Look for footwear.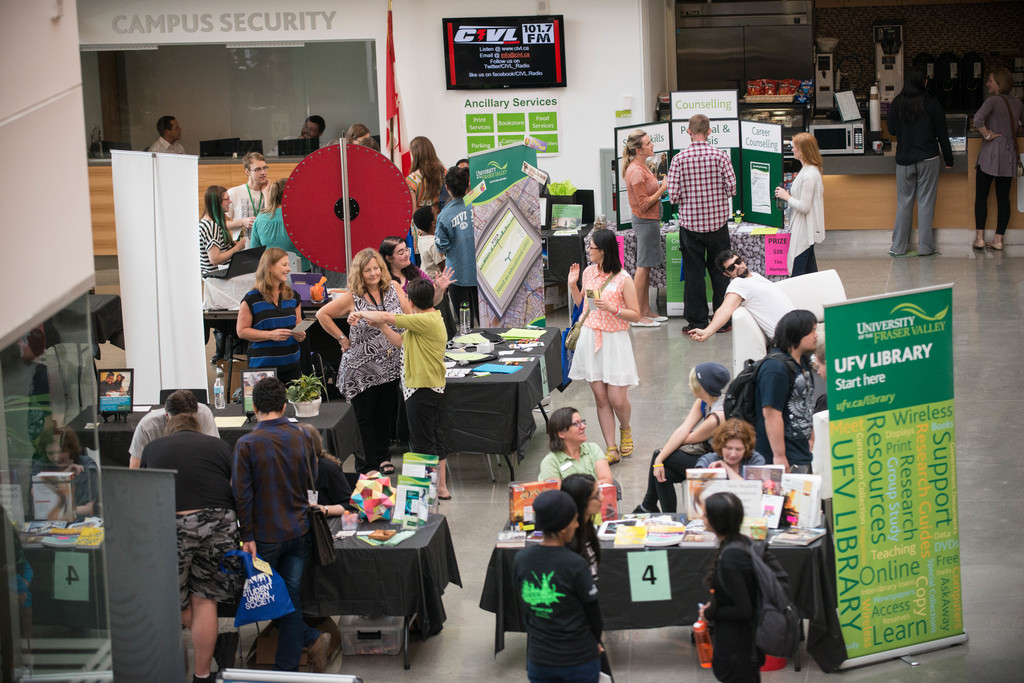
Found: 632/321/660/330.
